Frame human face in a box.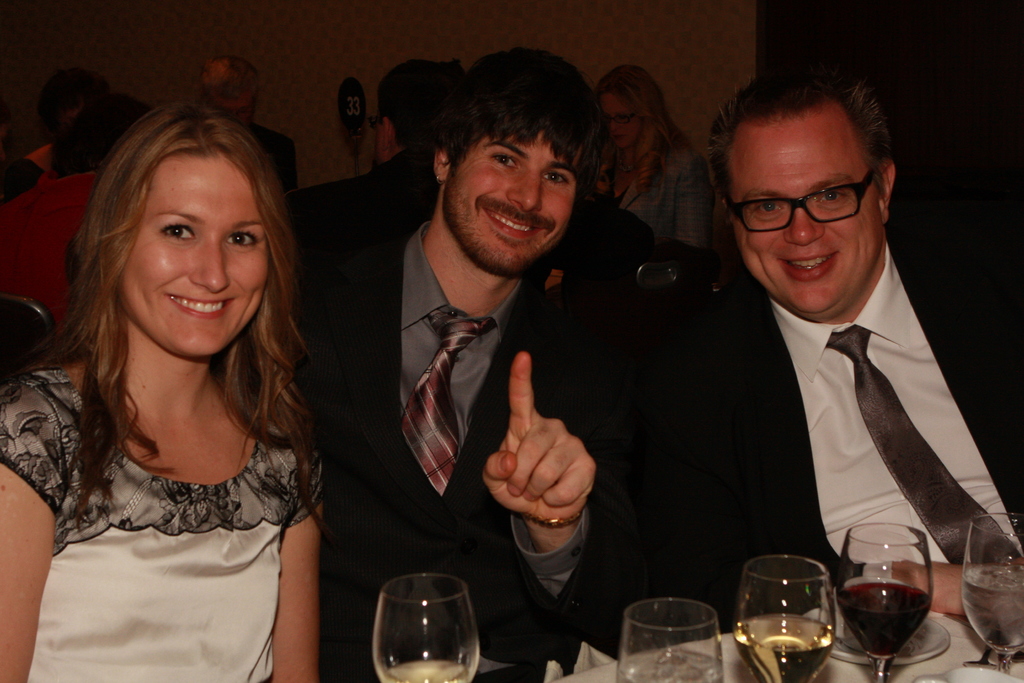
pyautogui.locateOnScreen(604, 90, 640, 147).
